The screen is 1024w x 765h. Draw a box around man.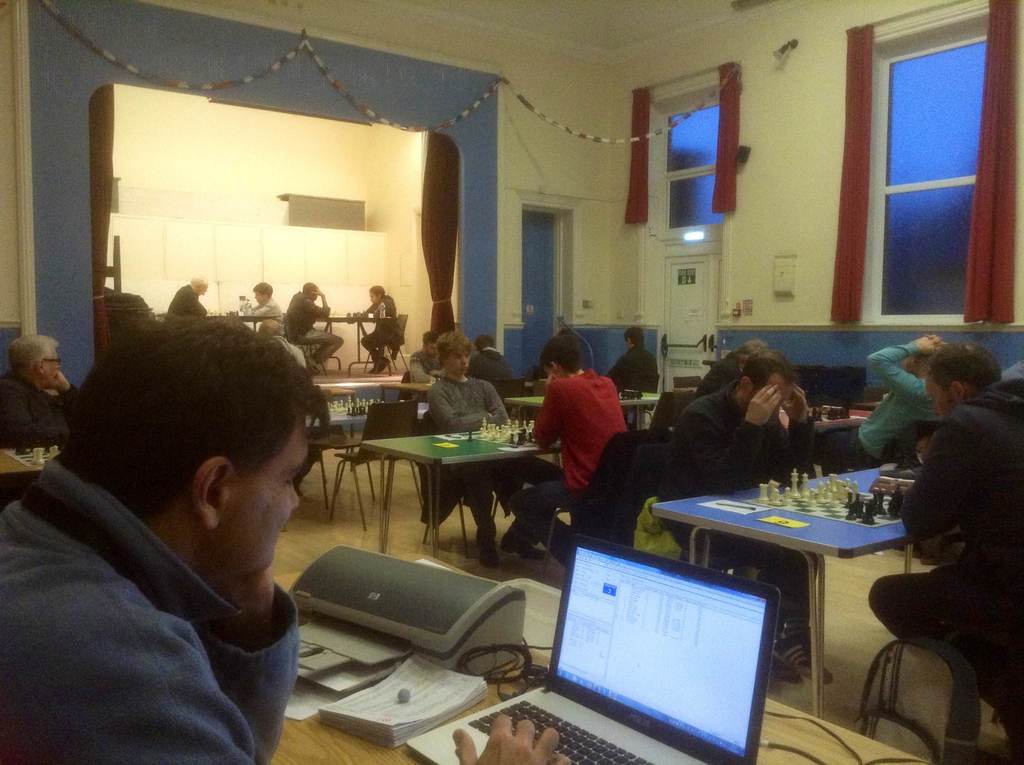
[863,338,1023,764].
